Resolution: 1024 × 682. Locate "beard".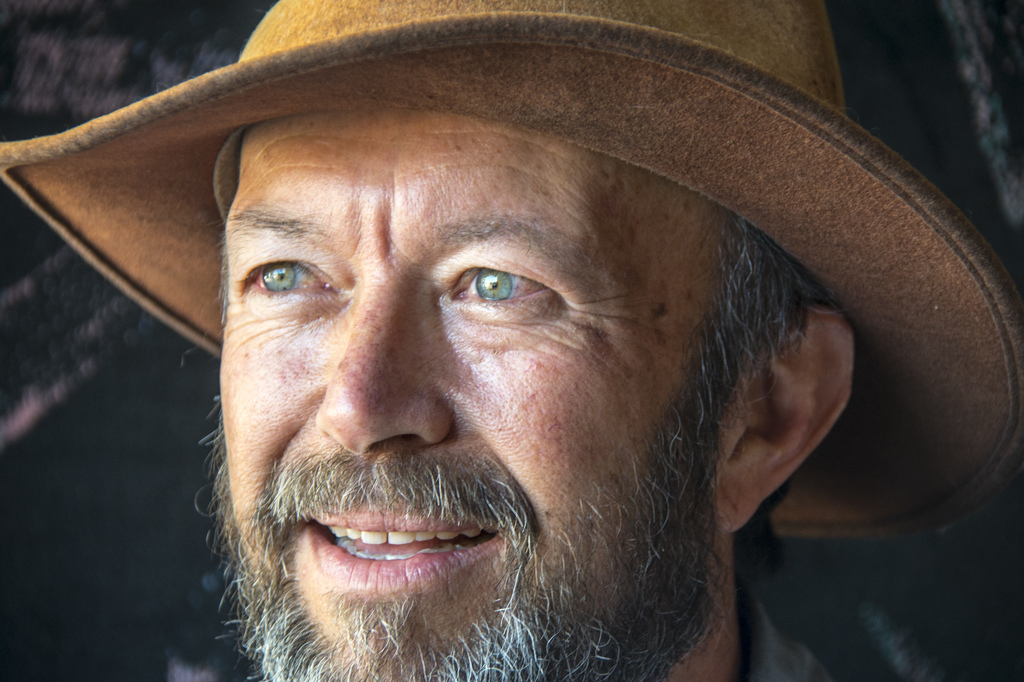
{"x1": 171, "y1": 301, "x2": 652, "y2": 681}.
